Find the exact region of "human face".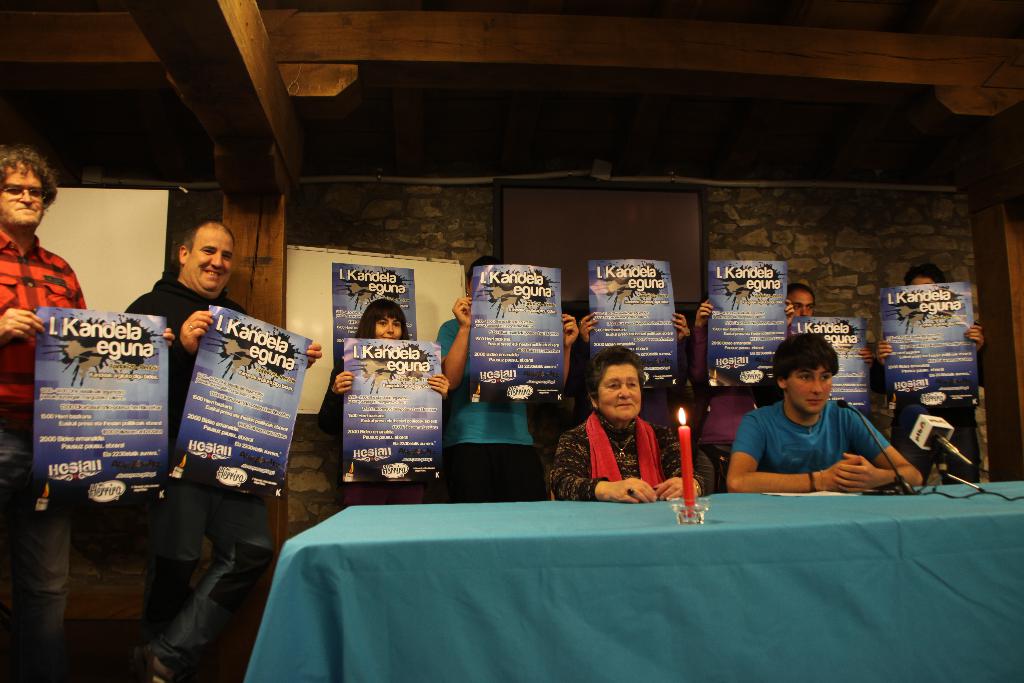
Exact region: Rect(0, 165, 45, 235).
